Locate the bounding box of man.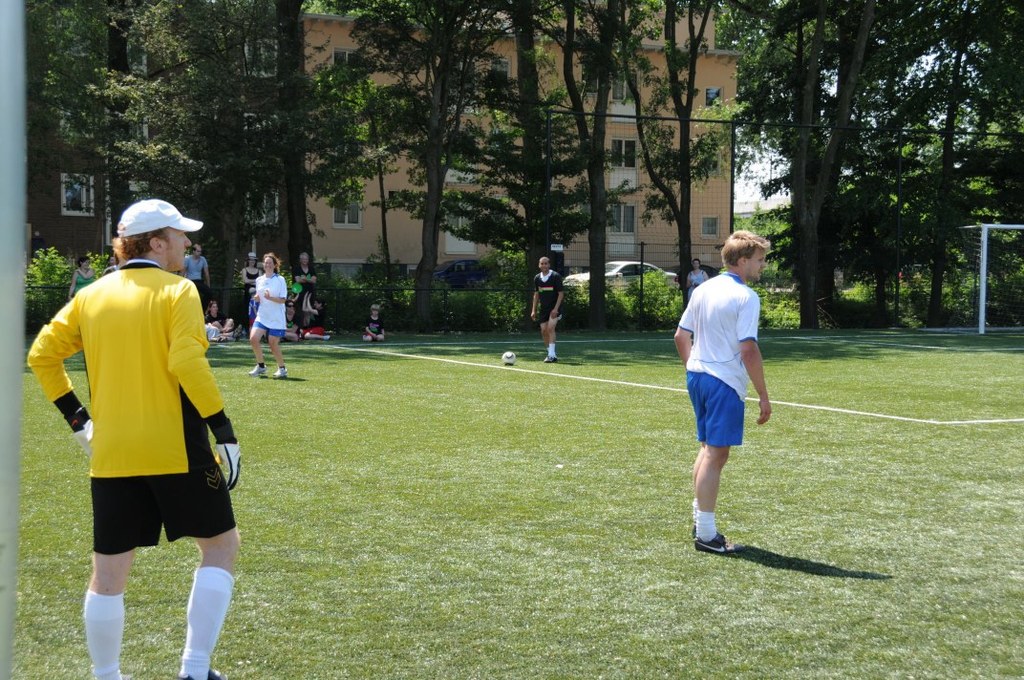
Bounding box: left=529, top=255, right=566, bottom=368.
